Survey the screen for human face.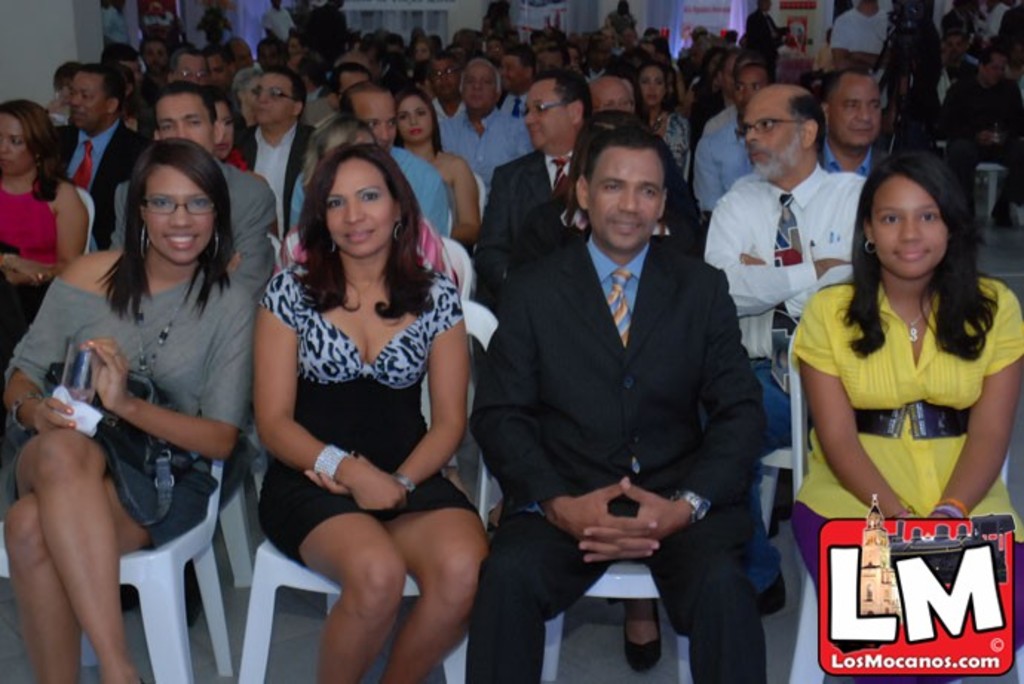
Survey found: 214,104,234,157.
